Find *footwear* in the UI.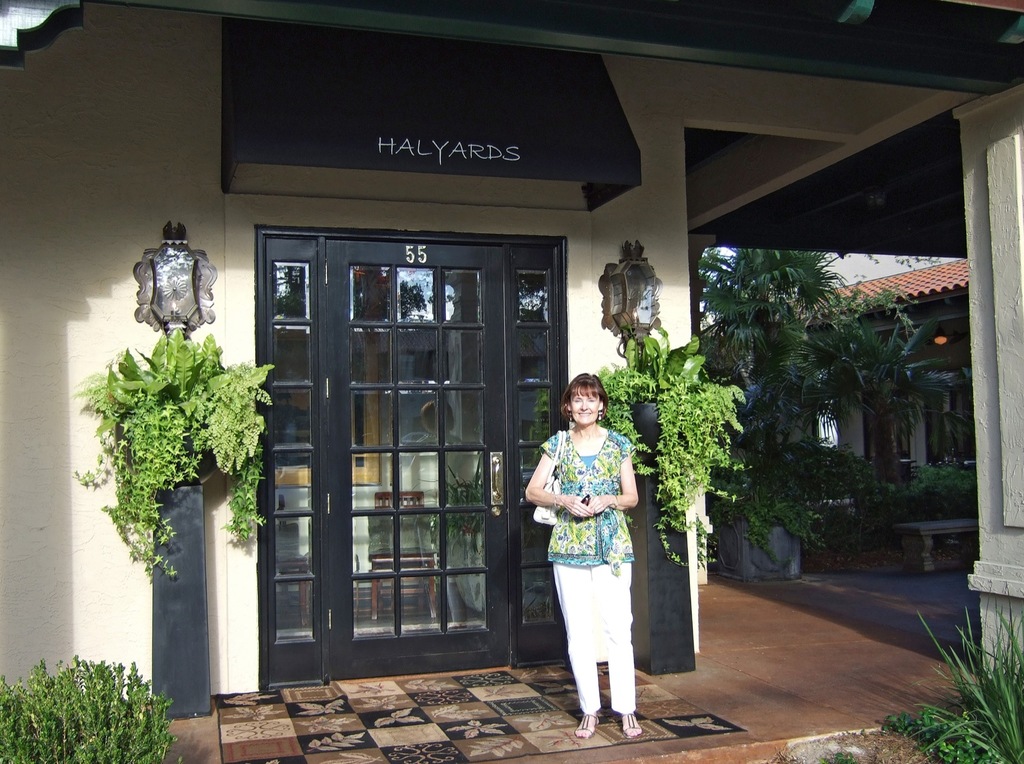
UI element at x1=619 y1=714 x2=643 y2=739.
